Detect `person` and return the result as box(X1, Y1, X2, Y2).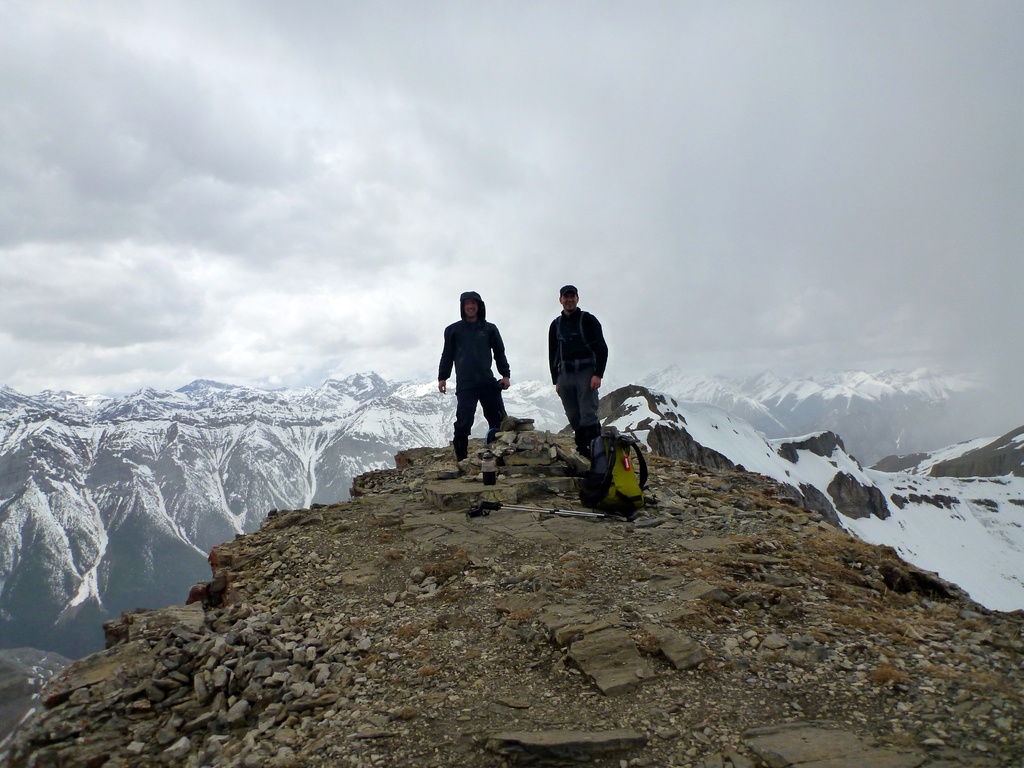
box(542, 282, 609, 465).
